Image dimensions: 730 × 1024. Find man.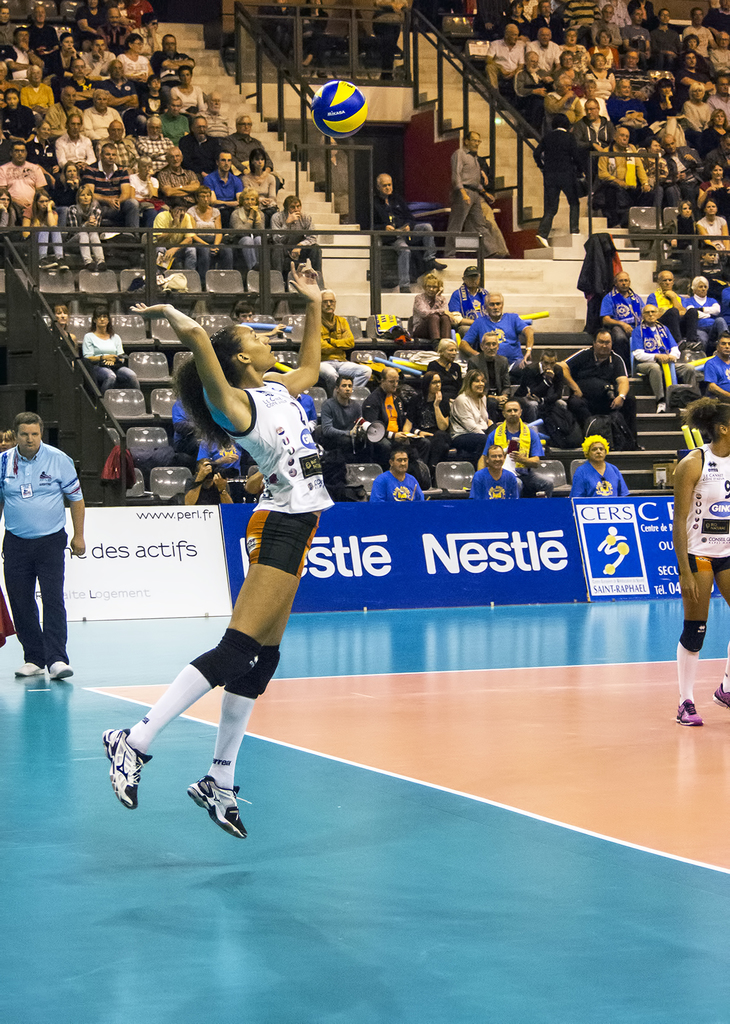
<region>624, 304, 689, 383</region>.
